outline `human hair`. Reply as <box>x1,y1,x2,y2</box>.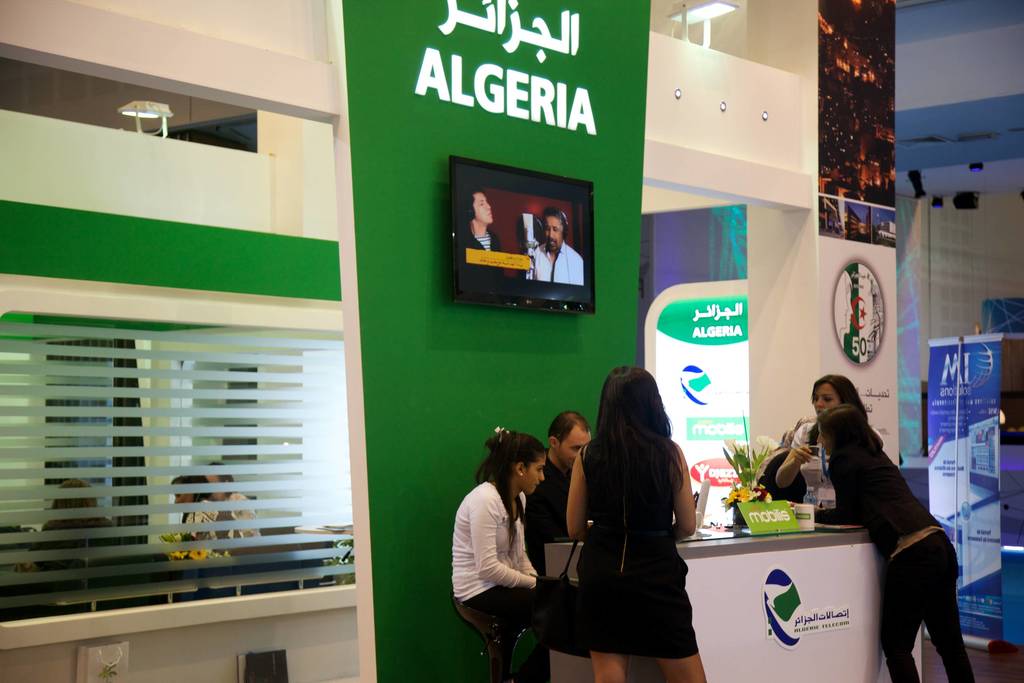
<box>588,363,675,535</box>.
